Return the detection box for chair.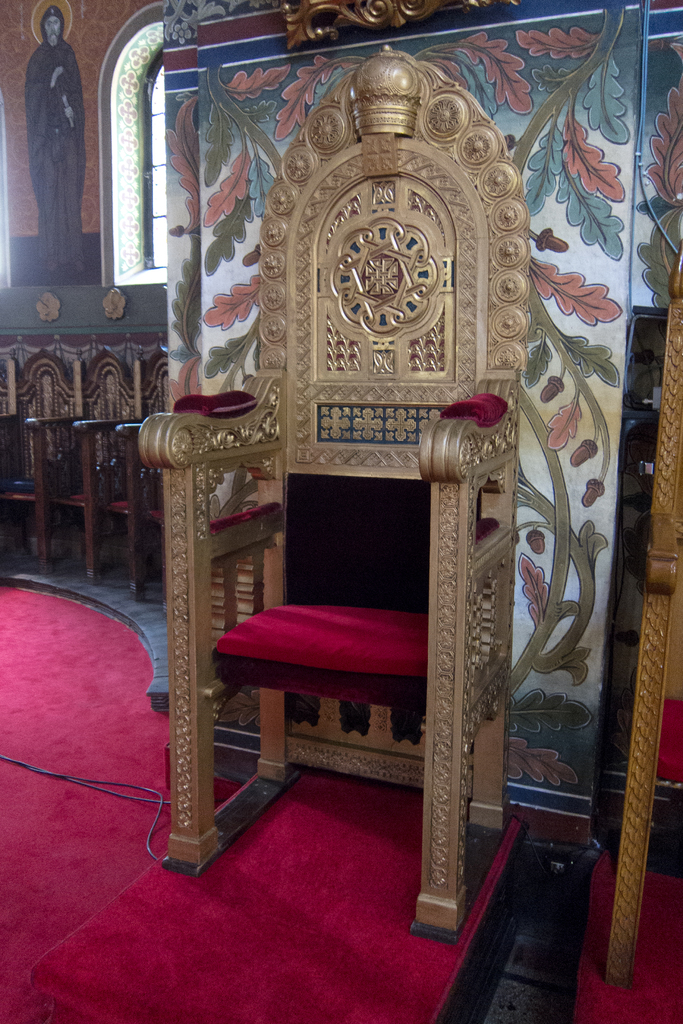
<bbox>78, 354, 134, 585</bbox>.
